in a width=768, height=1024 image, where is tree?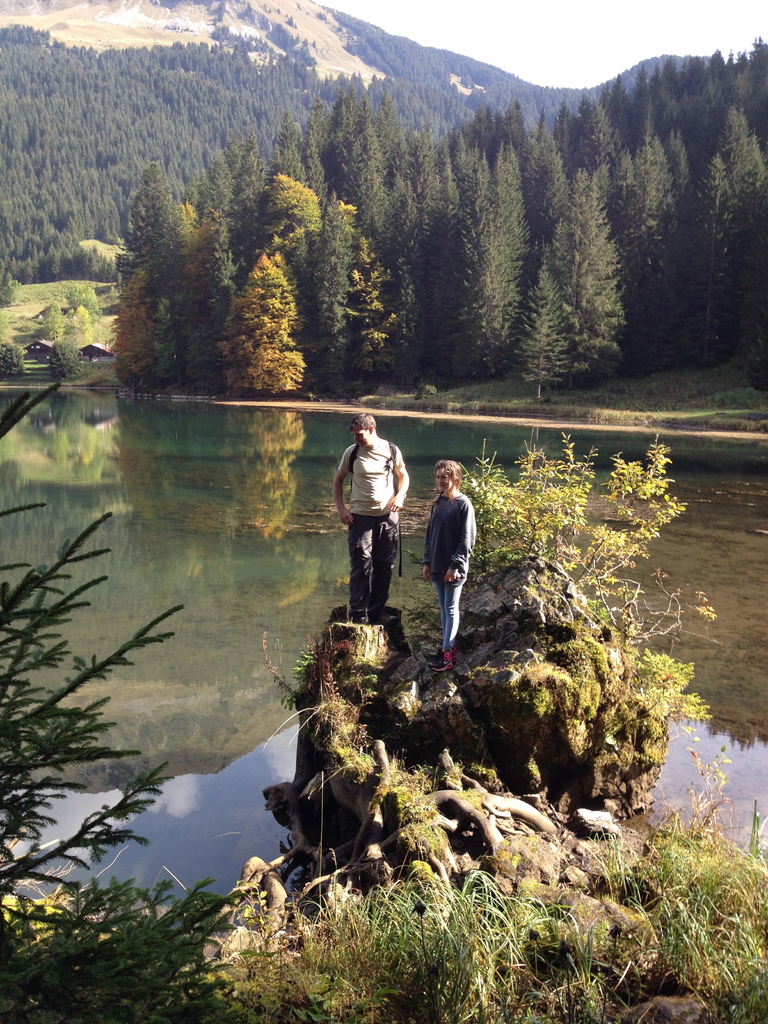
{"x1": 227, "y1": 252, "x2": 301, "y2": 397}.
